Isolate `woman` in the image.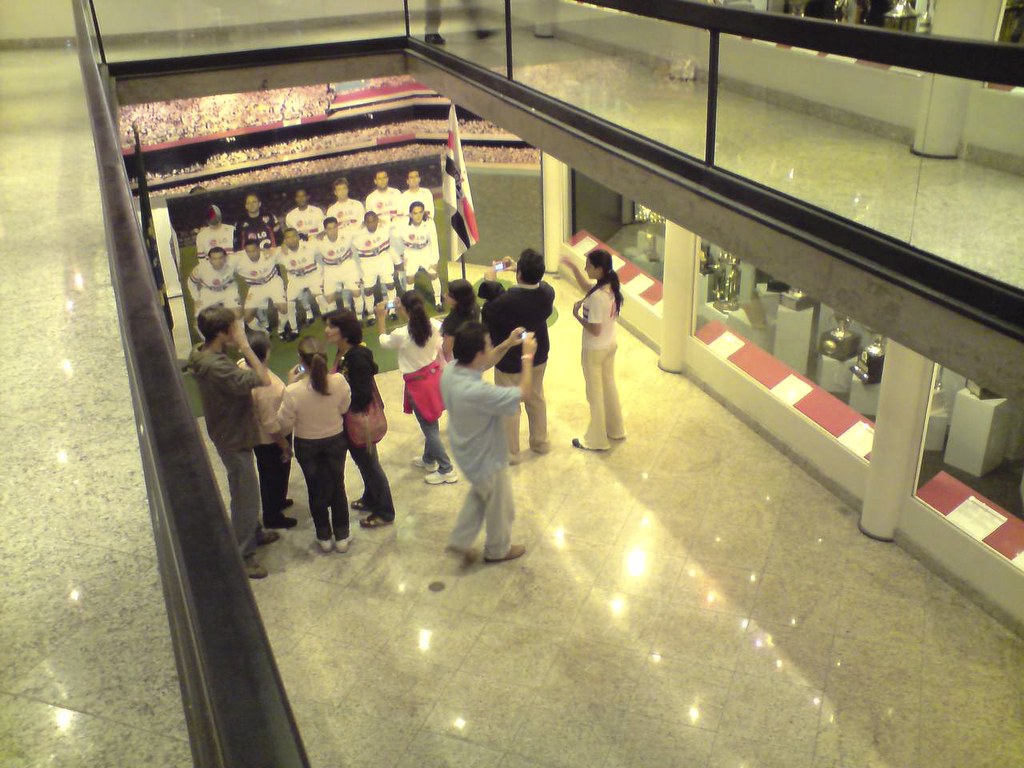
Isolated region: <bbox>329, 311, 394, 534</bbox>.
